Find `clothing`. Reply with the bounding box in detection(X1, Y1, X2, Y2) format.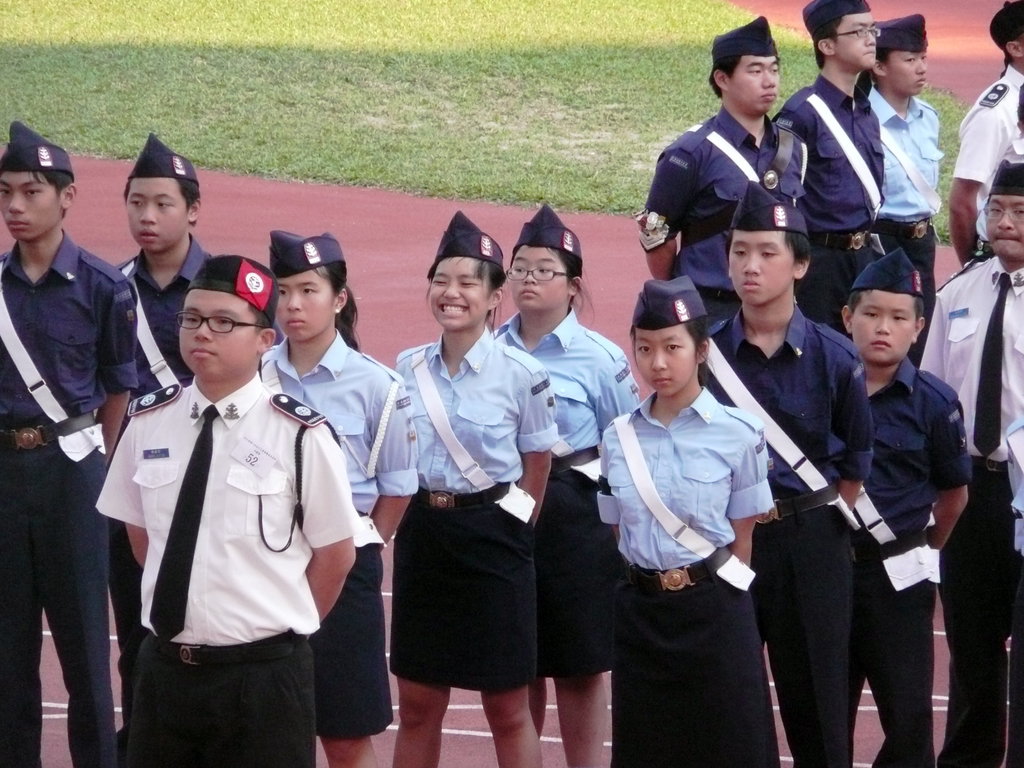
detection(387, 503, 539, 696).
